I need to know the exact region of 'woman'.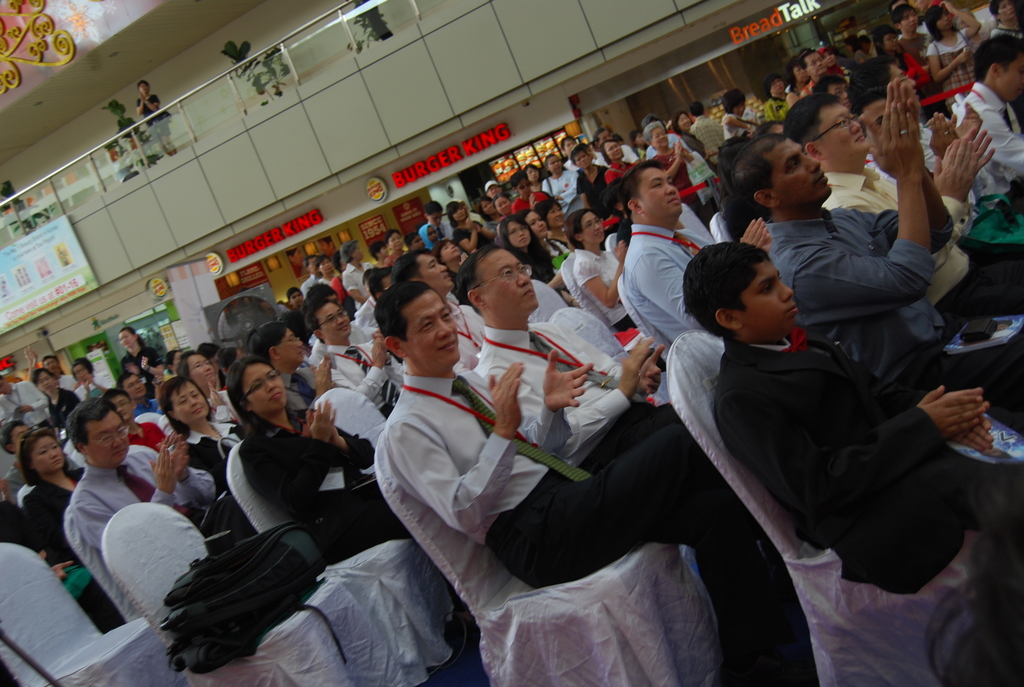
Region: rect(535, 201, 577, 251).
